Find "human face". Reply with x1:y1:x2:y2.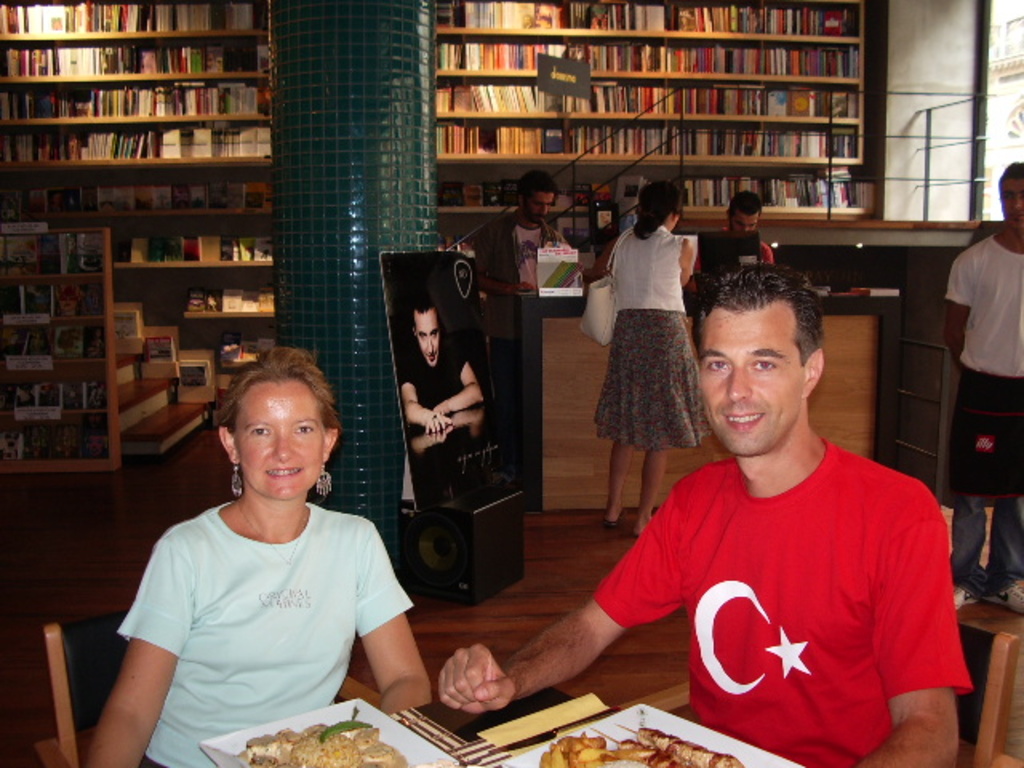
728:205:760:232.
